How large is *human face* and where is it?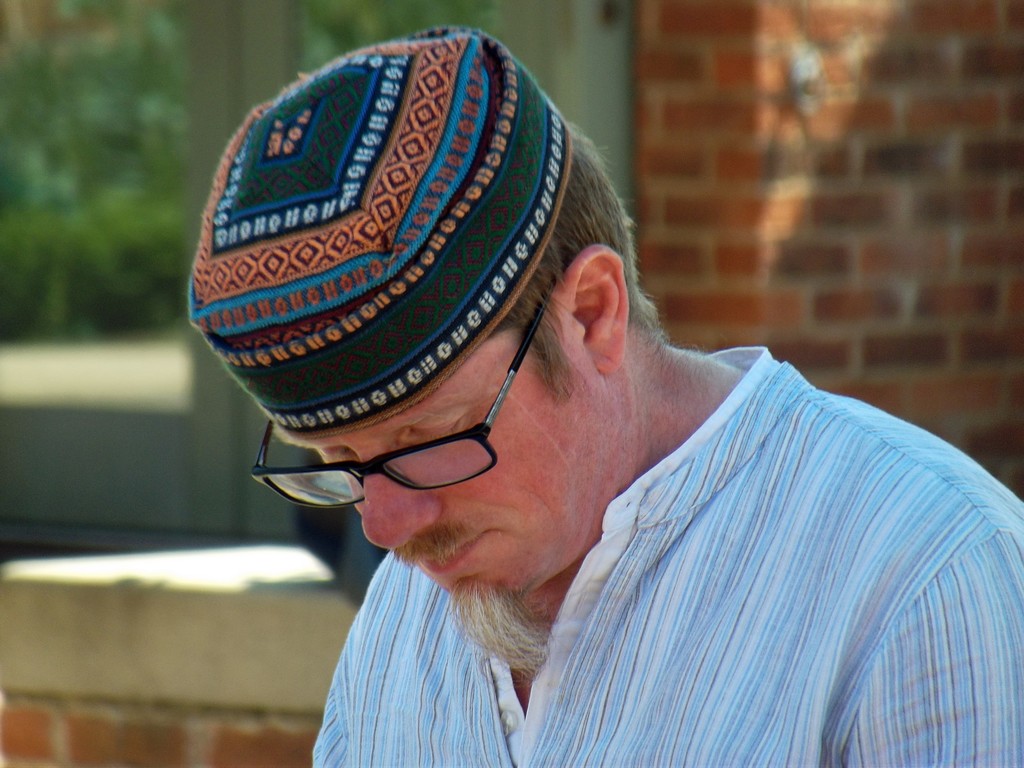
Bounding box: pyautogui.locateOnScreen(316, 325, 611, 619).
